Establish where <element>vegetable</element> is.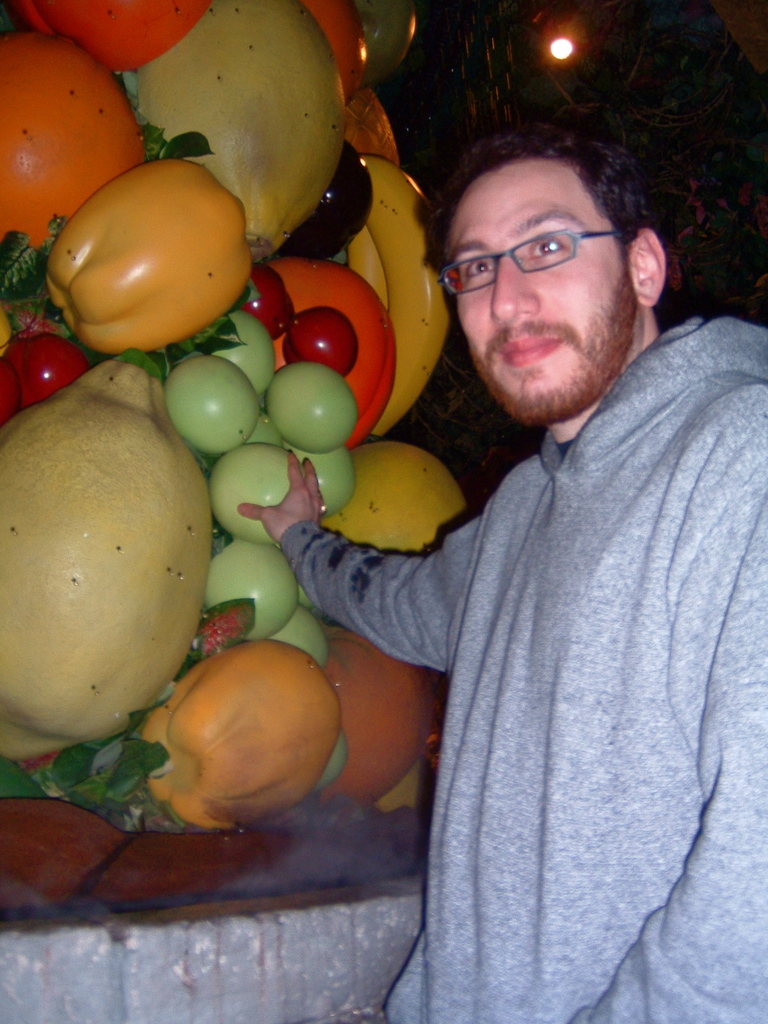
Established at <bbox>303, 729, 343, 801</bbox>.
